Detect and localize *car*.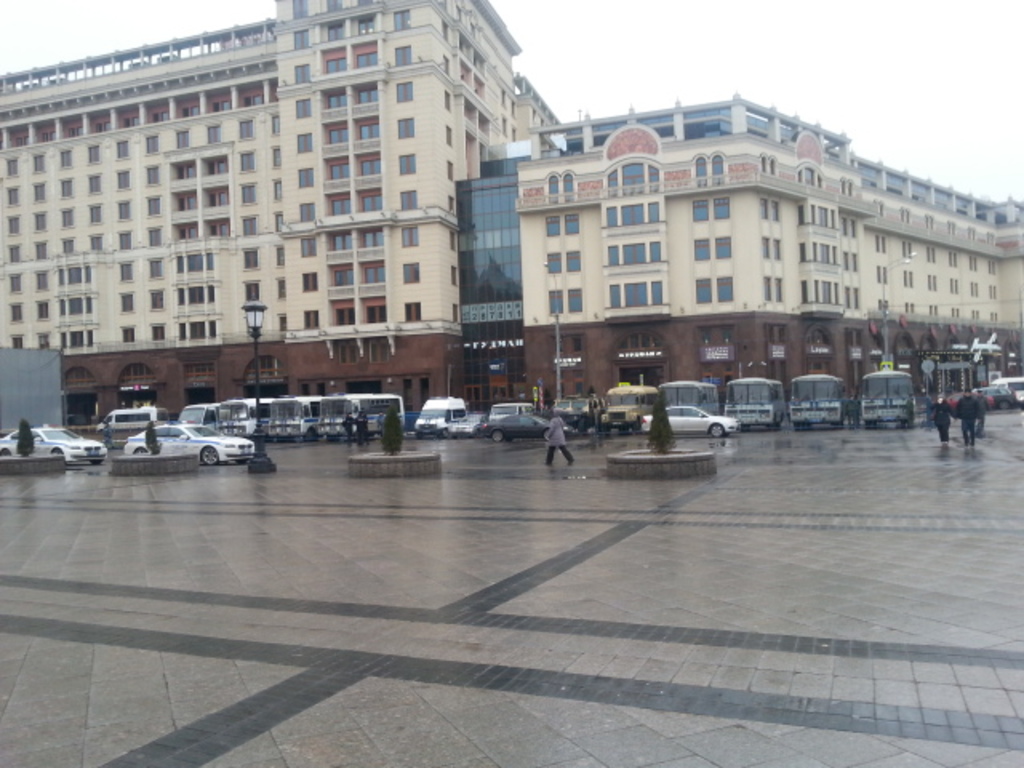
Localized at 451/410/486/438.
